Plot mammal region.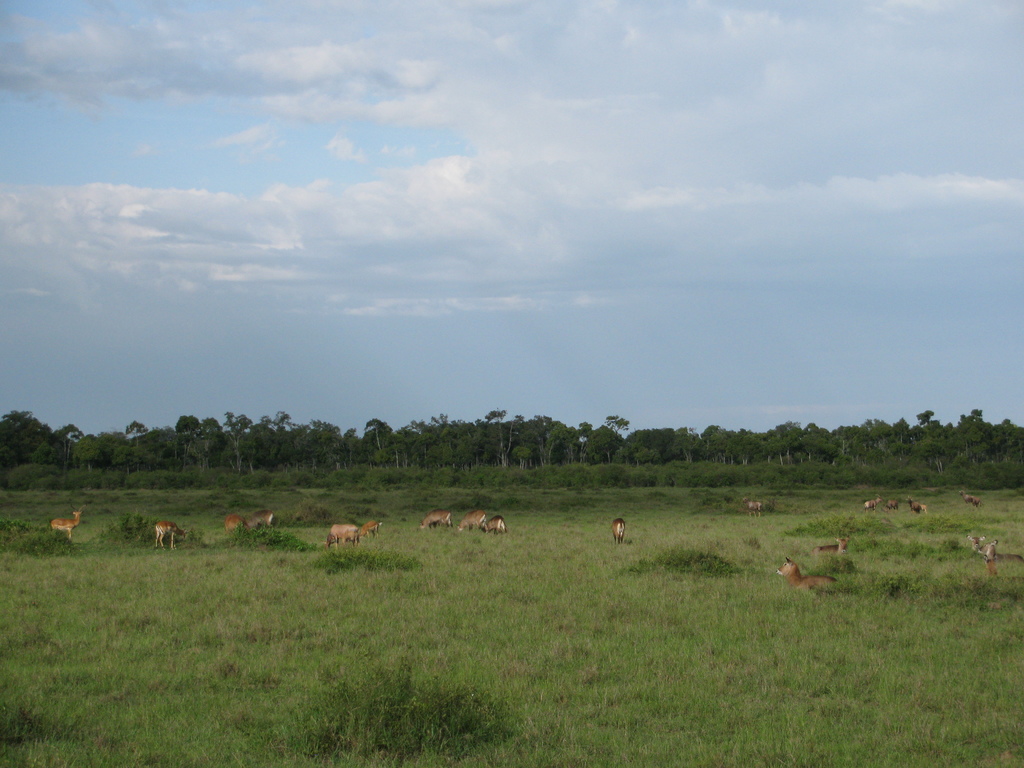
Plotted at [x1=865, y1=494, x2=881, y2=514].
